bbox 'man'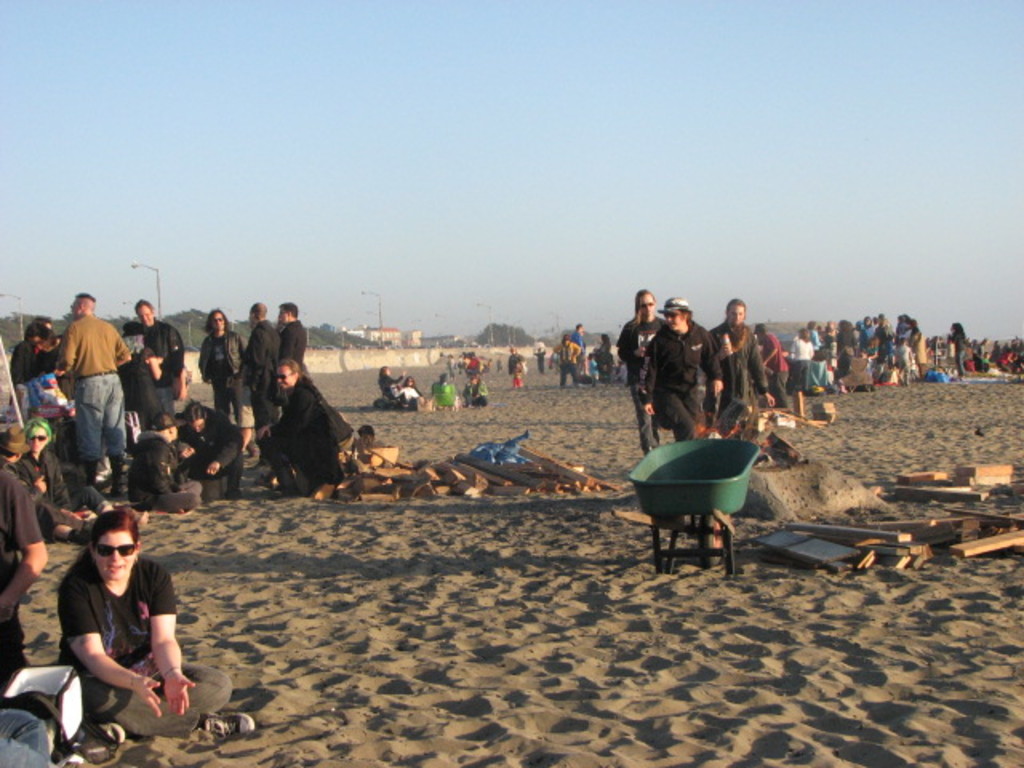
(571, 323, 587, 378)
